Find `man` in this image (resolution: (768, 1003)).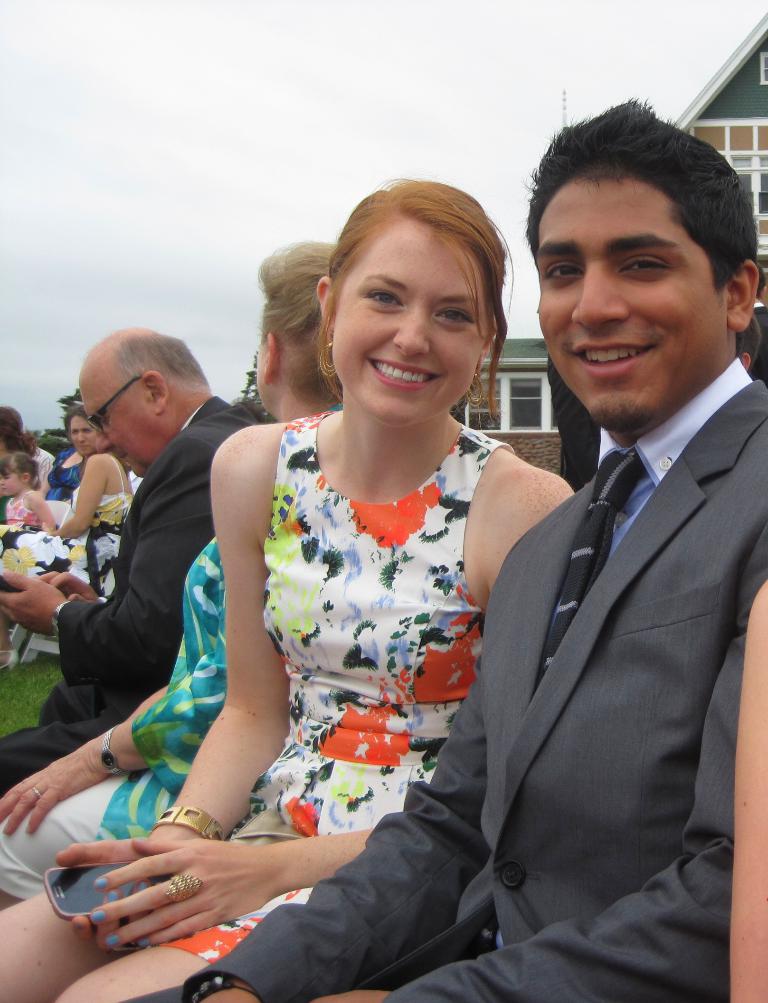
[0,319,270,802].
